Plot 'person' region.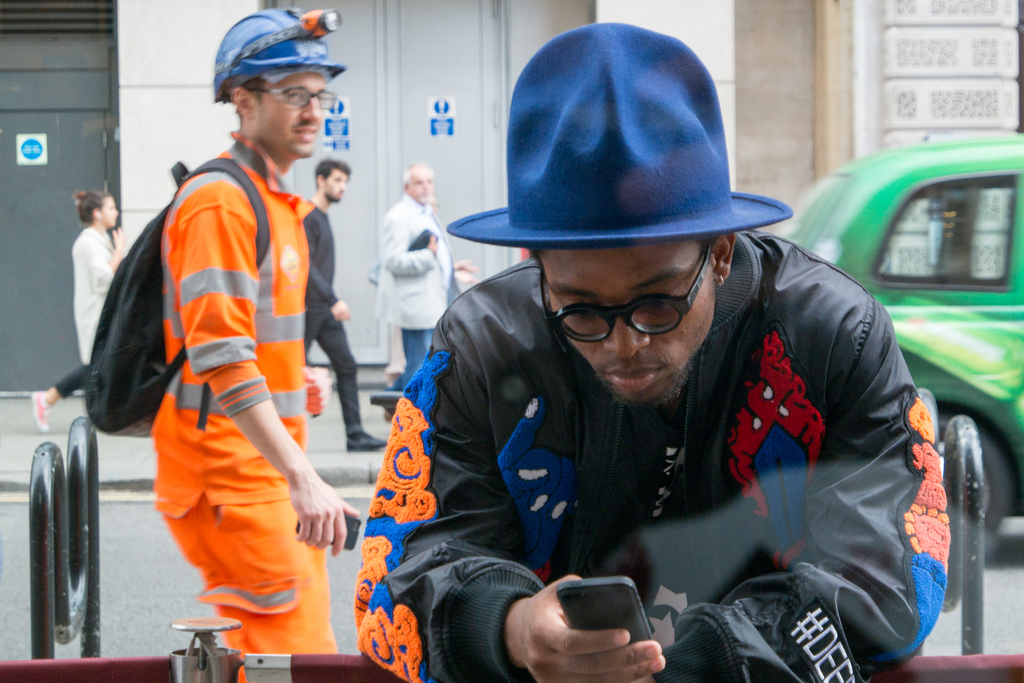
Plotted at (x1=97, y1=42, x2=361, y2=632).
